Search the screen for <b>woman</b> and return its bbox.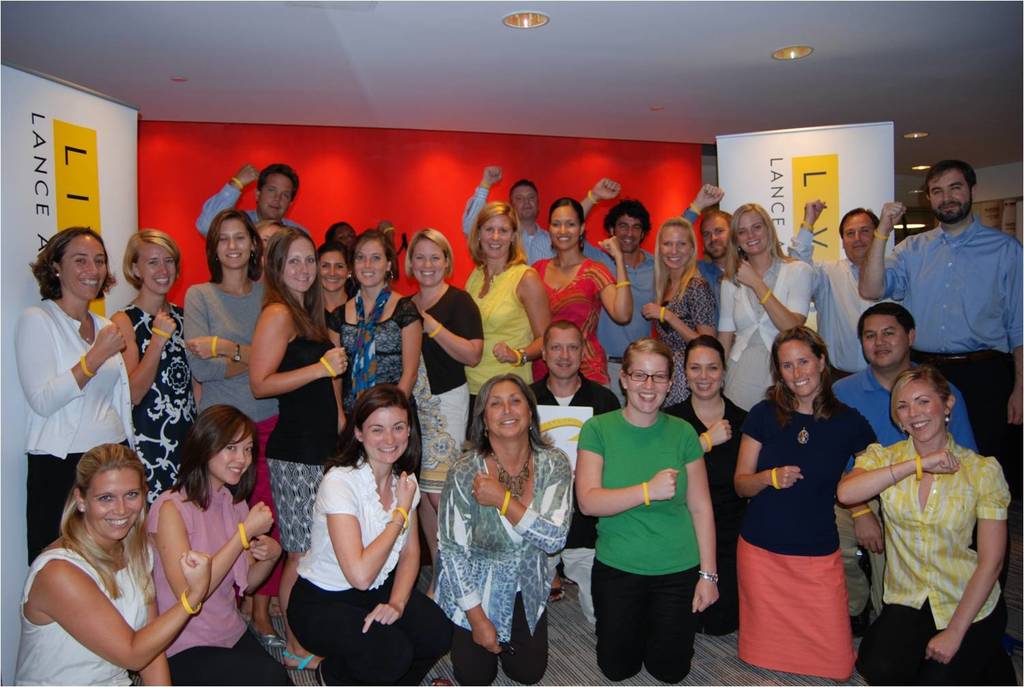
Found: {"left": 252, "top": 227, "right": 357, "bottom": 665}.
